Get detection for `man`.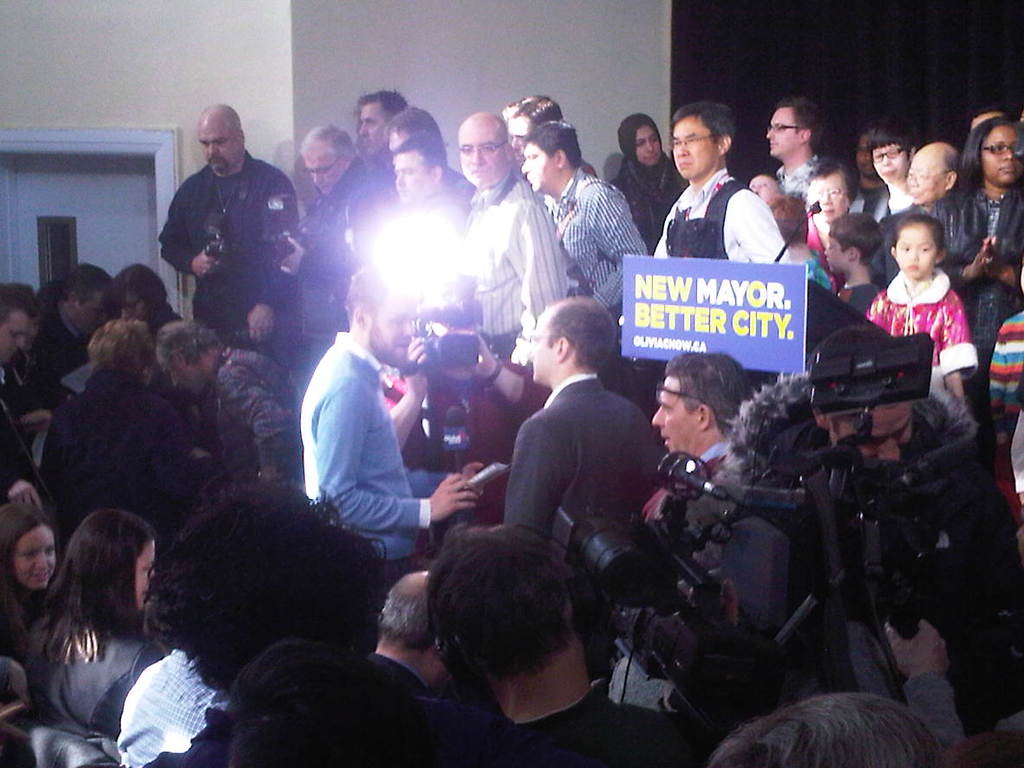
Detection: select_region(14, 258, 114, 457).
